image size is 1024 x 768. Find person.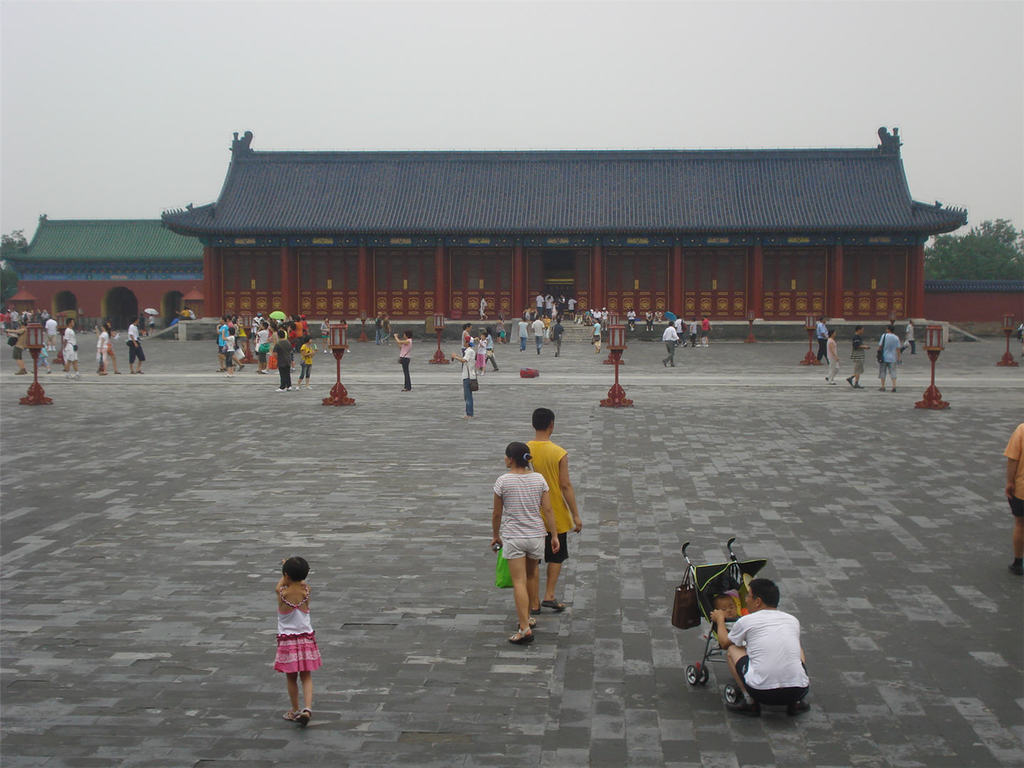
{"x1": 713, "y1": 571, "x2": 813, "y2": 721}.
